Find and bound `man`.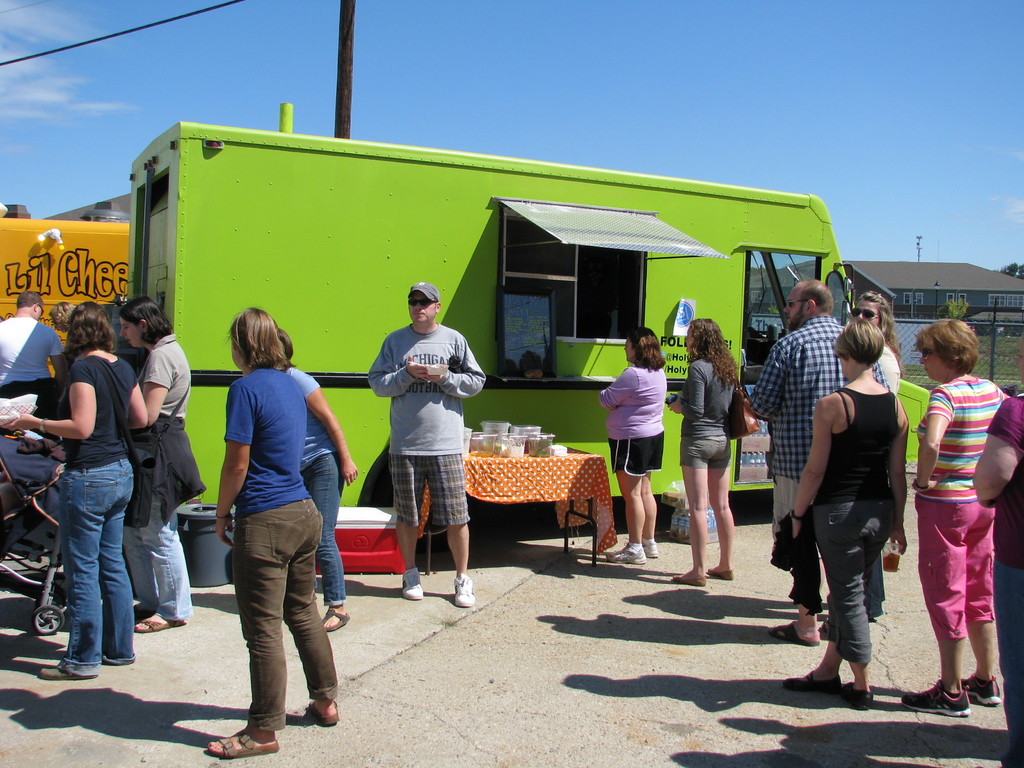
Bound: (0, 289, 67, 400).
